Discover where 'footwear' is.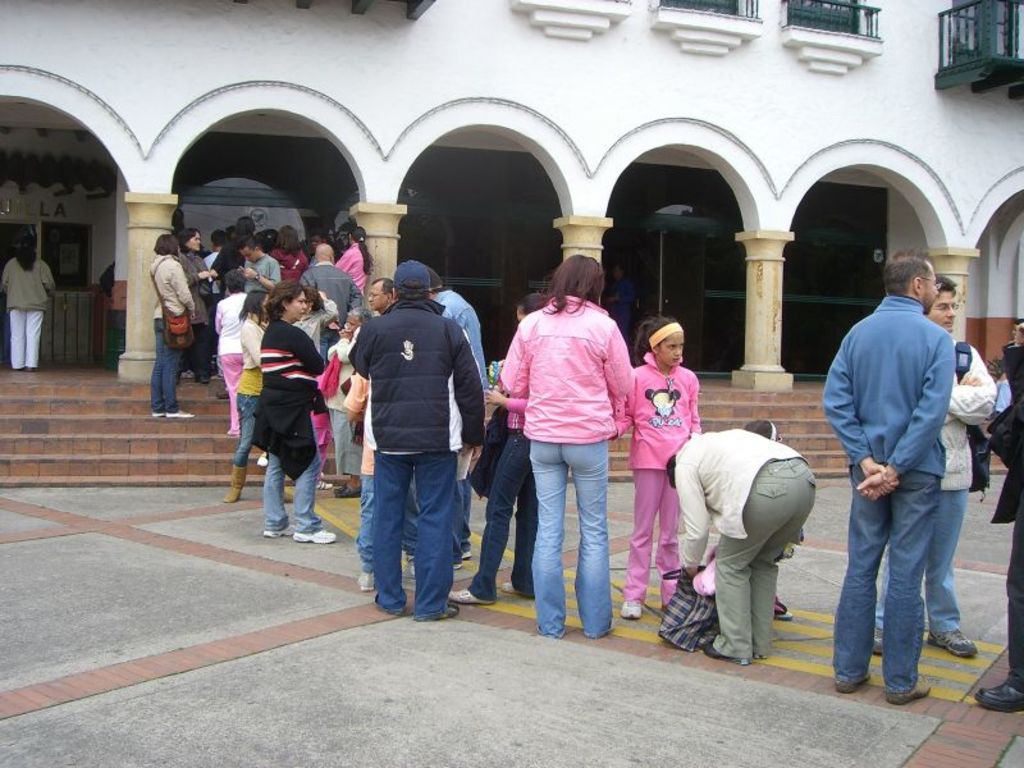
Discovered at locate(451, 588, 490, 600).
